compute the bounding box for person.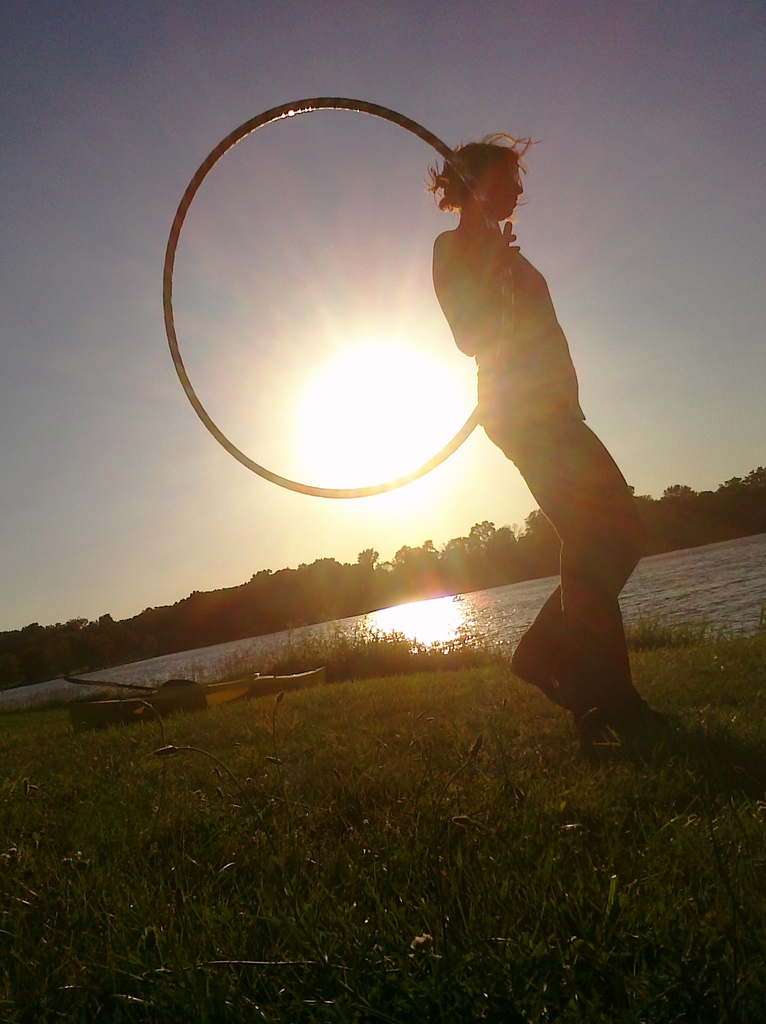
pyautogui.locateOnScreen(396, 104, 685, 765).
